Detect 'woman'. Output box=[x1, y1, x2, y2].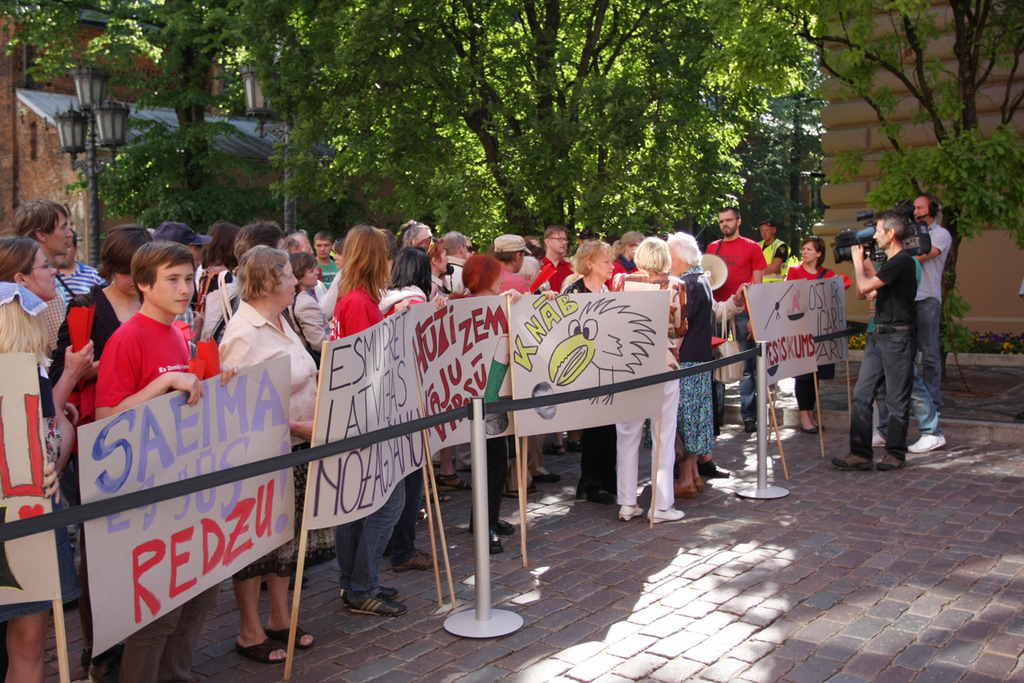
box=[0, 278, 48, 682].
